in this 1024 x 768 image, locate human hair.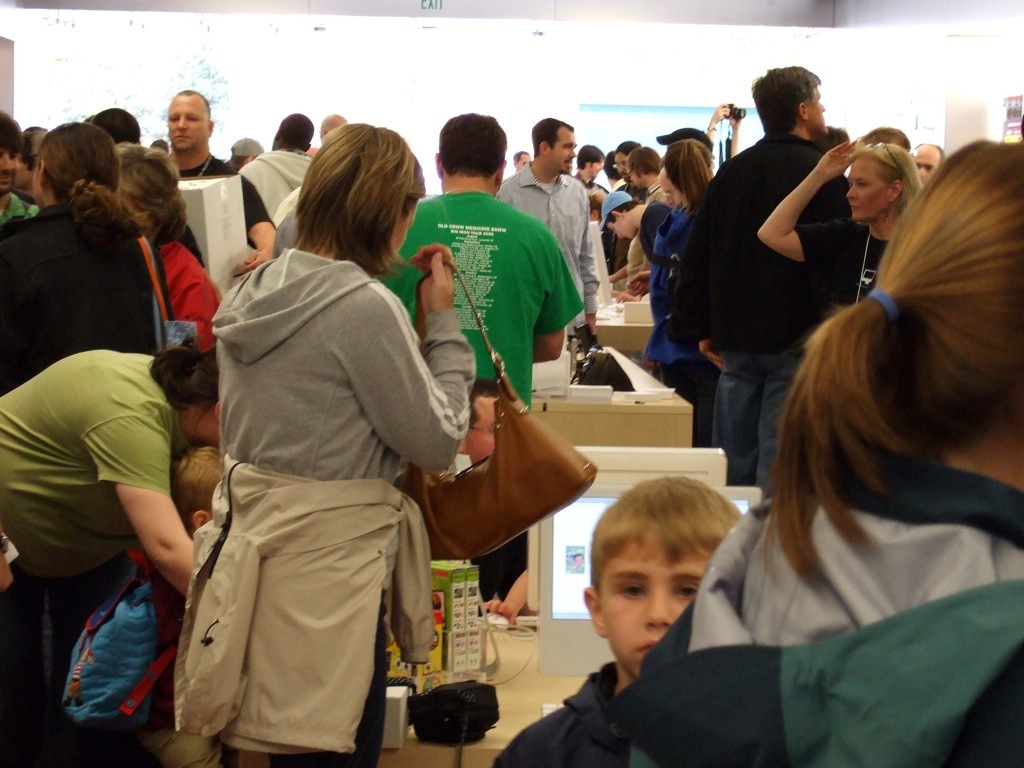
Bounding box: (664,139,713,198).
